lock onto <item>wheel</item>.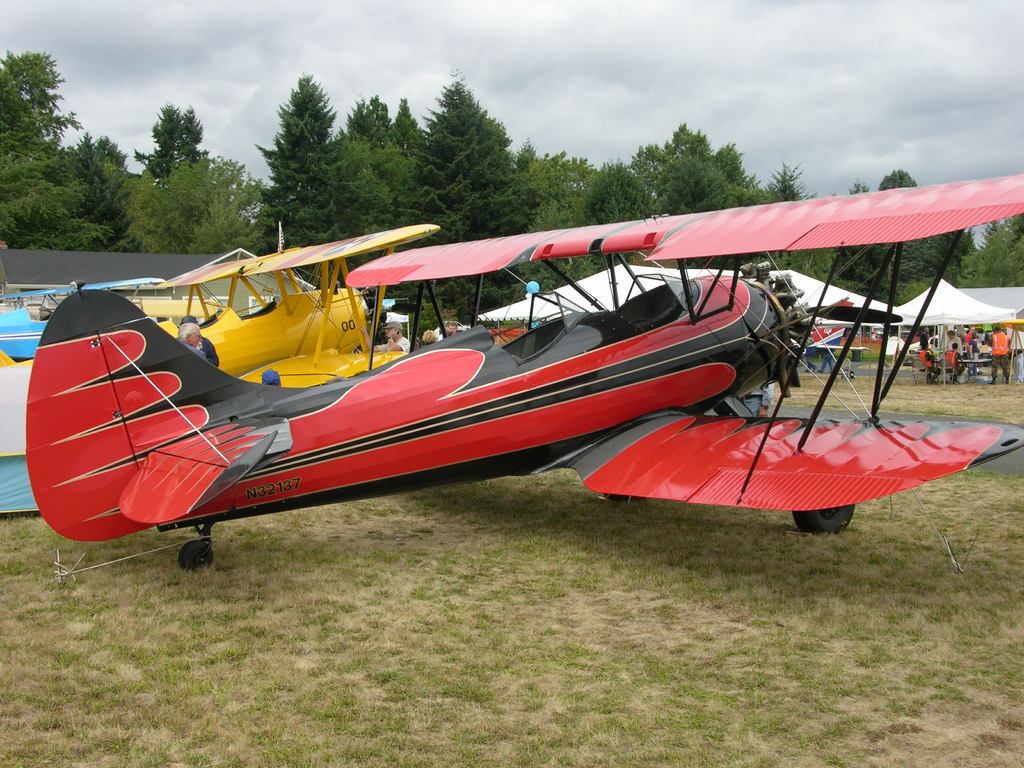
Locked: box=[792, 506, 857, 535].
